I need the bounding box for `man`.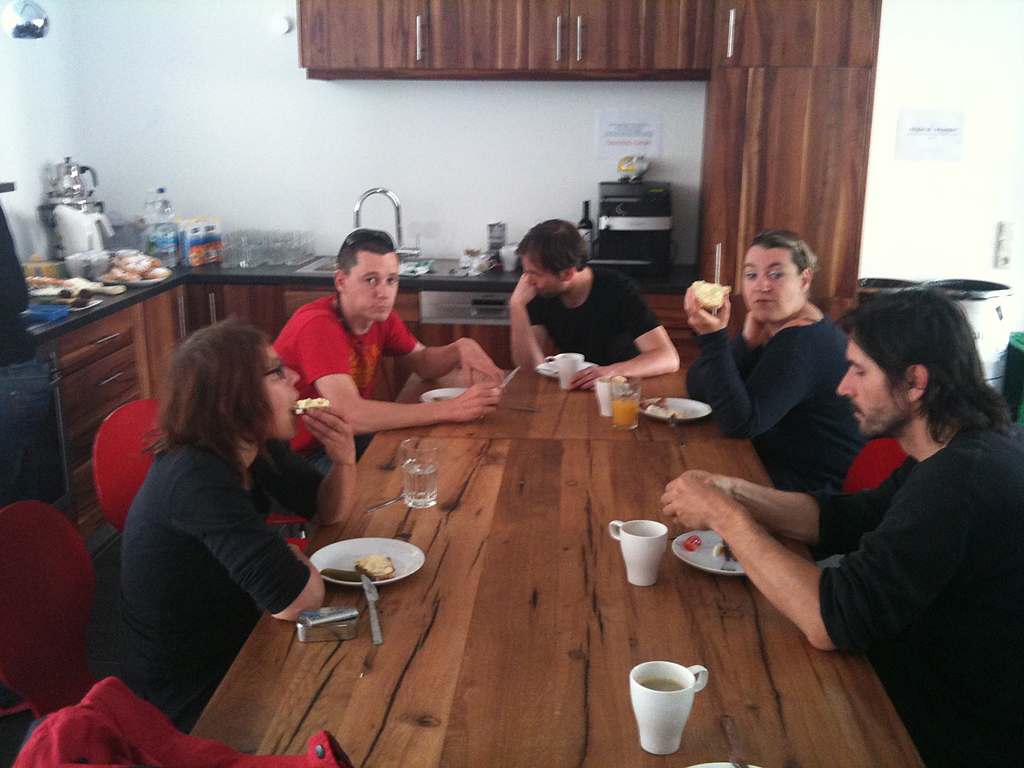
Here it is: 714,273,1023,707.
